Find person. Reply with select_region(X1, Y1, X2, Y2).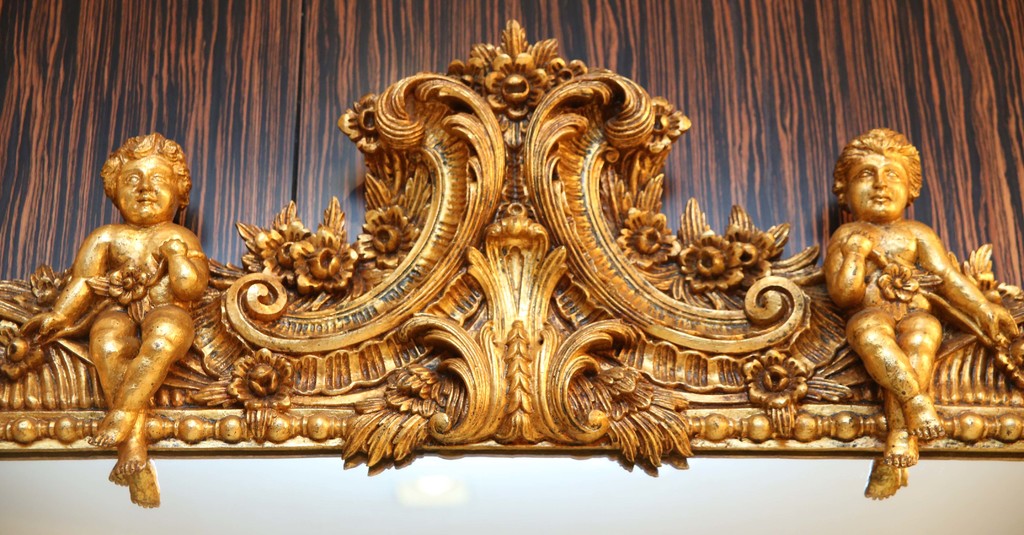
select_region(796, 118, 1006, 491).
